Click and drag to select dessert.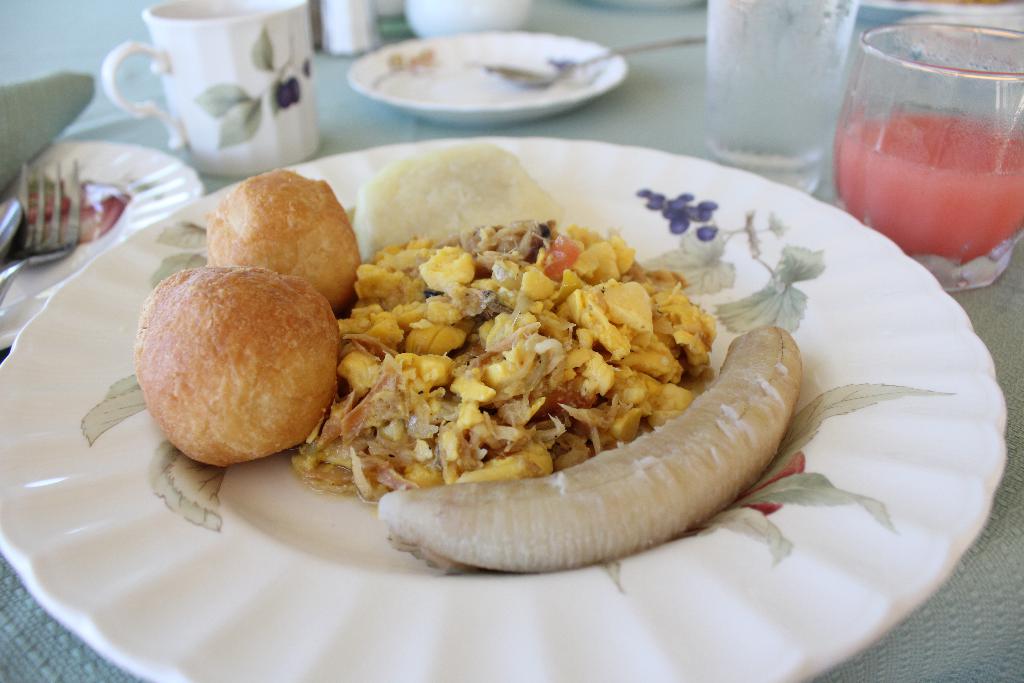
Selection: [283,227,718,498].
